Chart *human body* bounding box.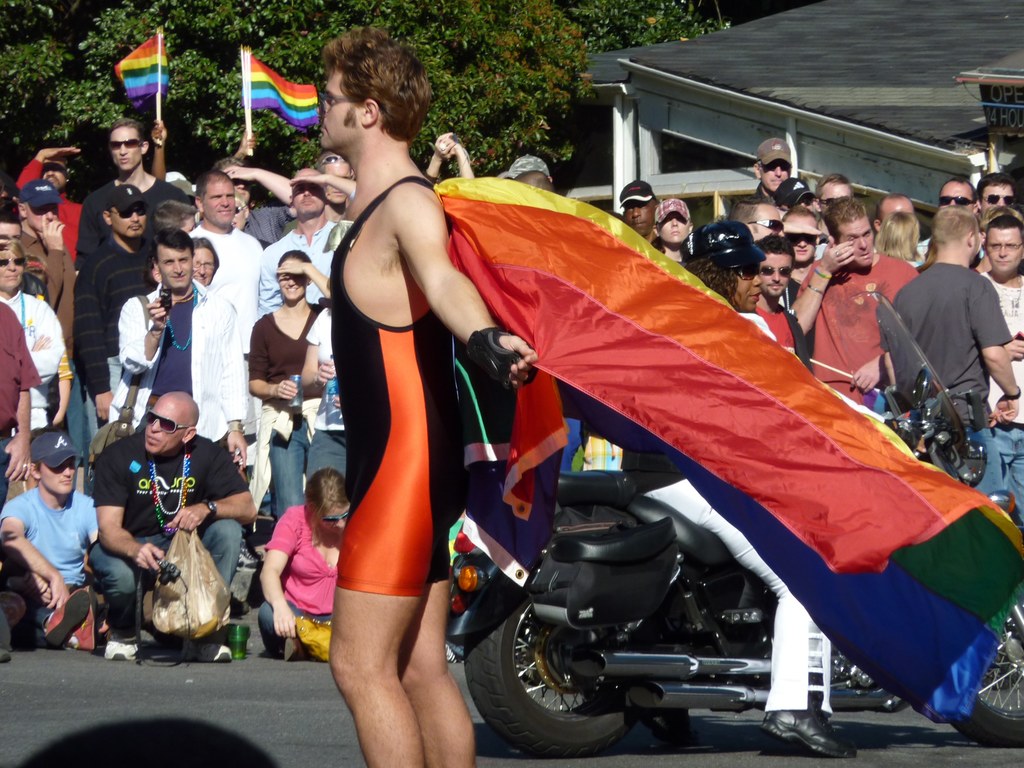
Charted: 937,177,991,207.
